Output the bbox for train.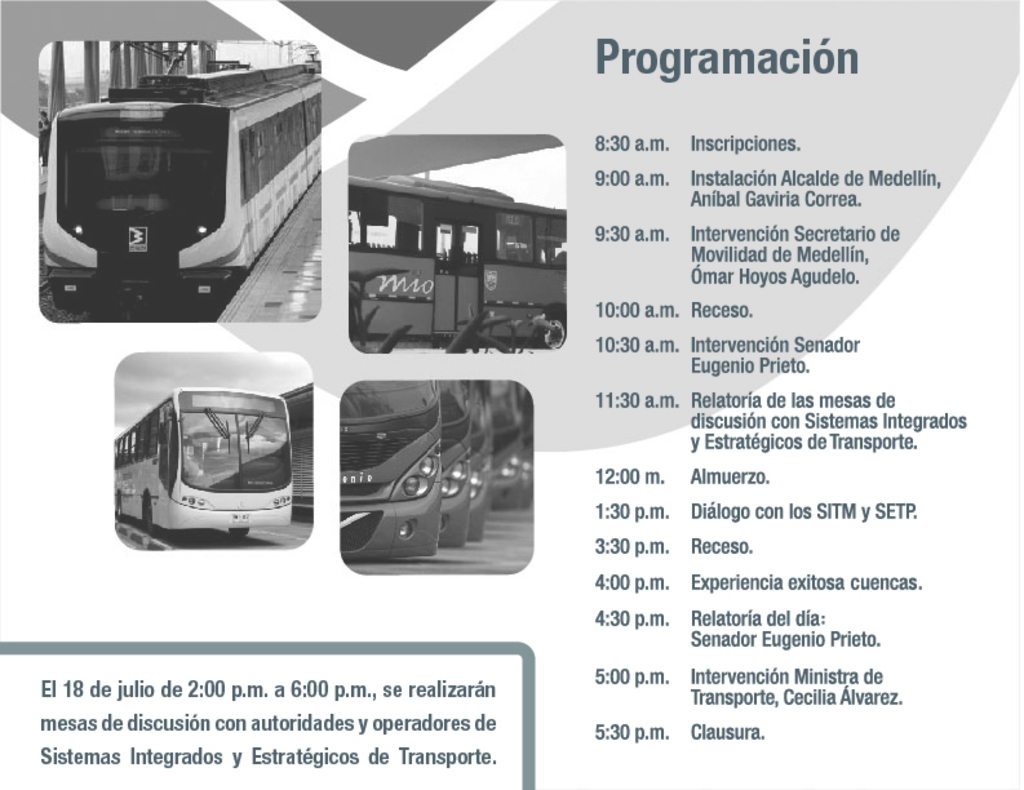
box(39, 32, 324, 315).
